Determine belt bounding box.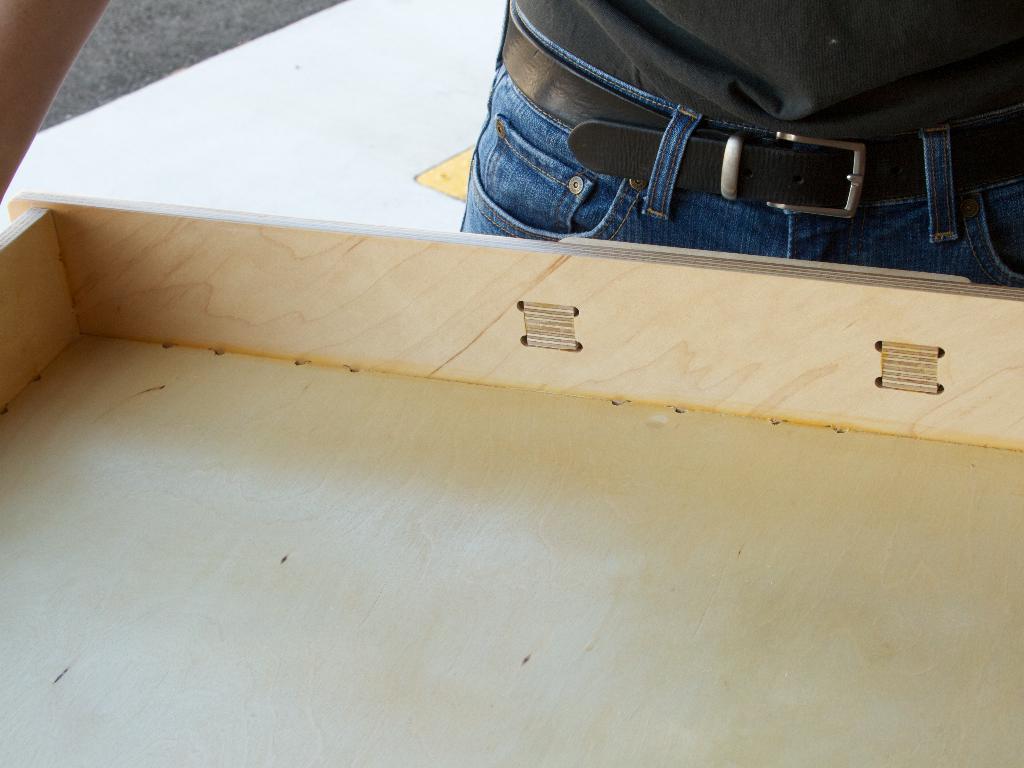
Determined: crop(500, 26, 964, 231).
